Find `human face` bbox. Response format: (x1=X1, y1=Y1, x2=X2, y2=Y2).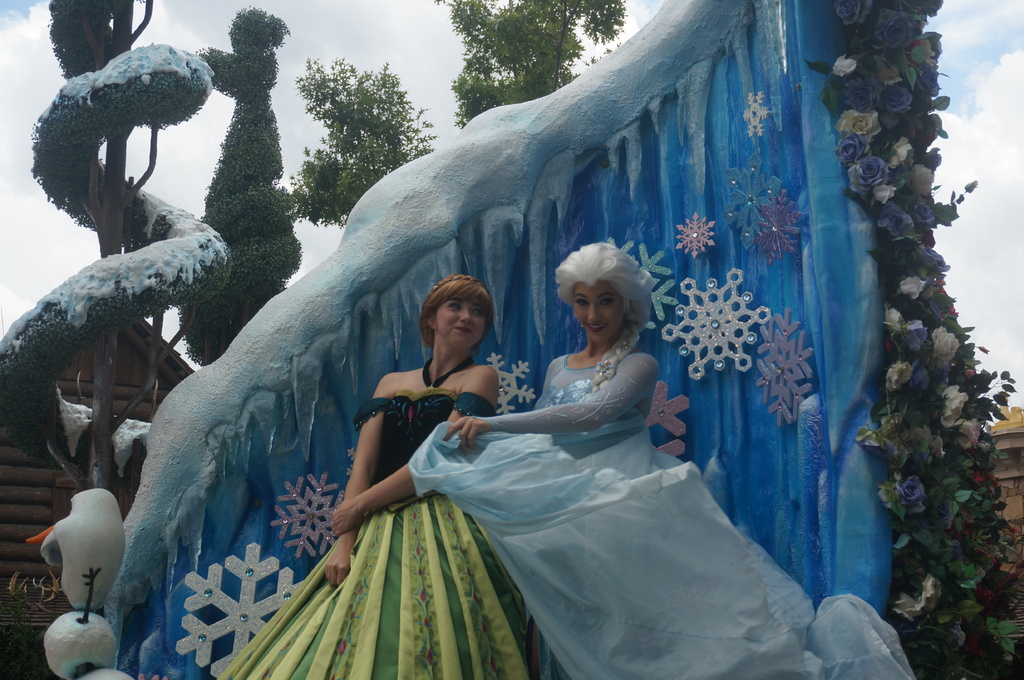
(x1=575, y1=278, x2=625, y2=340).
